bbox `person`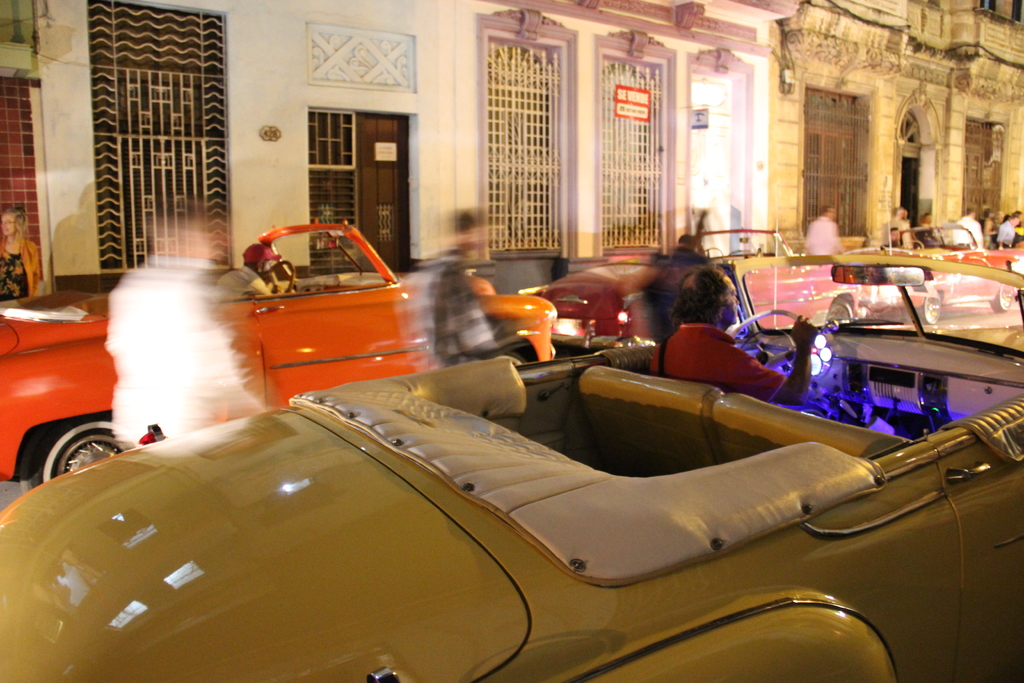
(216, 242, 292, 293)
